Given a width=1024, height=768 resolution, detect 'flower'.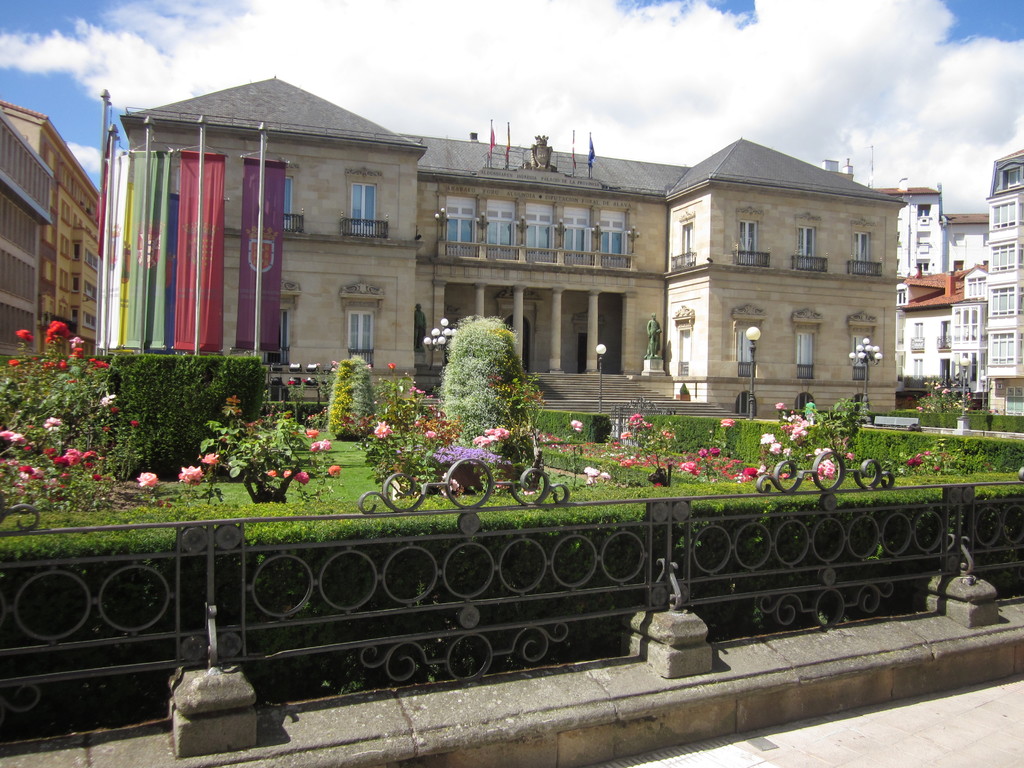
x1=283, y1=470, x2=291, y2=477.
